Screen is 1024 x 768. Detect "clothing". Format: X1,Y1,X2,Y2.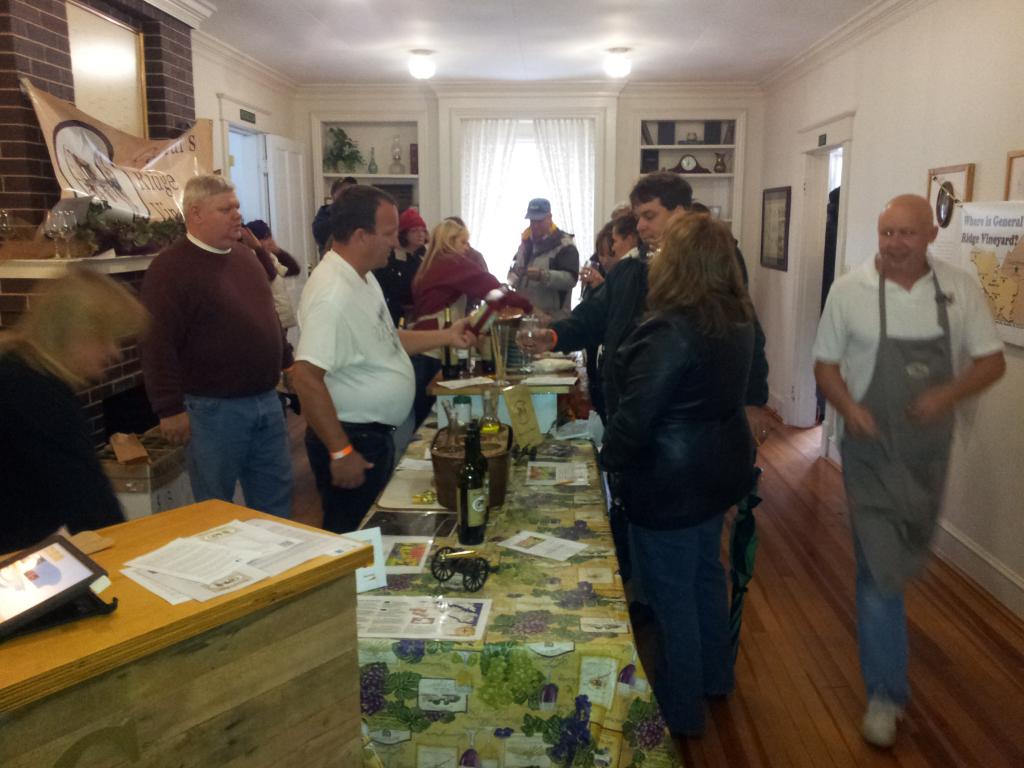
810,169,992,718.
